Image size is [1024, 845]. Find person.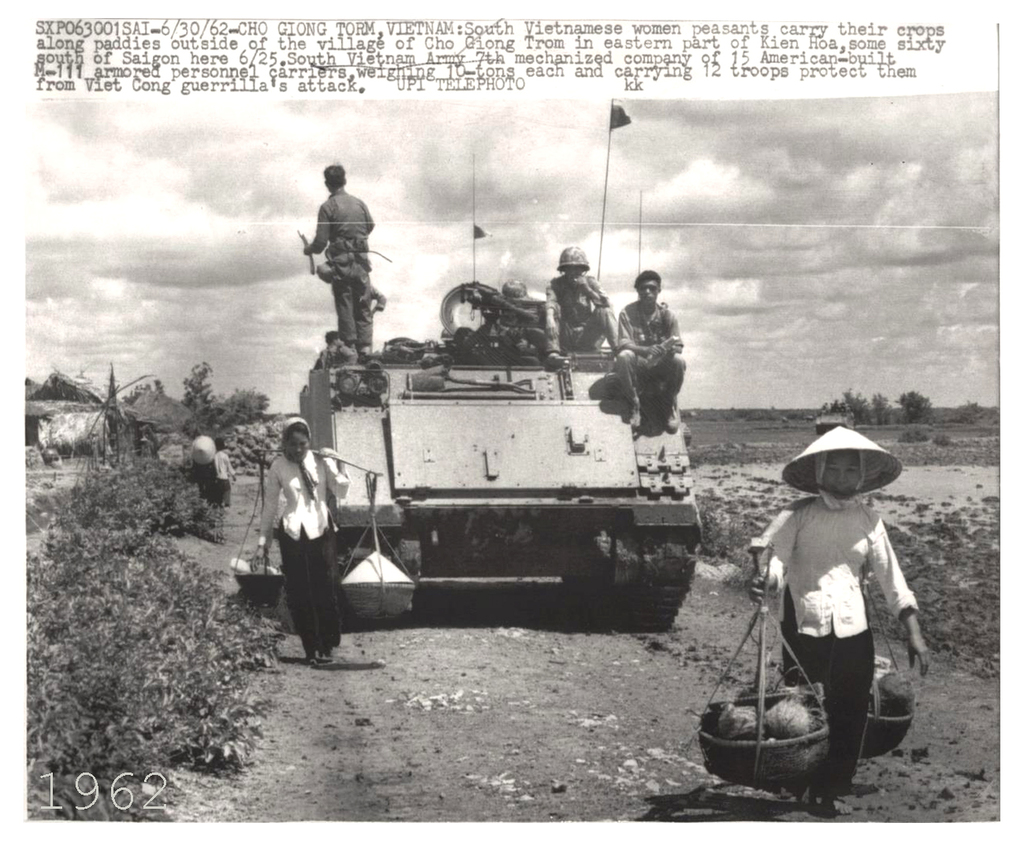
<bbox>191, 431, 217, 502</bbox>.
